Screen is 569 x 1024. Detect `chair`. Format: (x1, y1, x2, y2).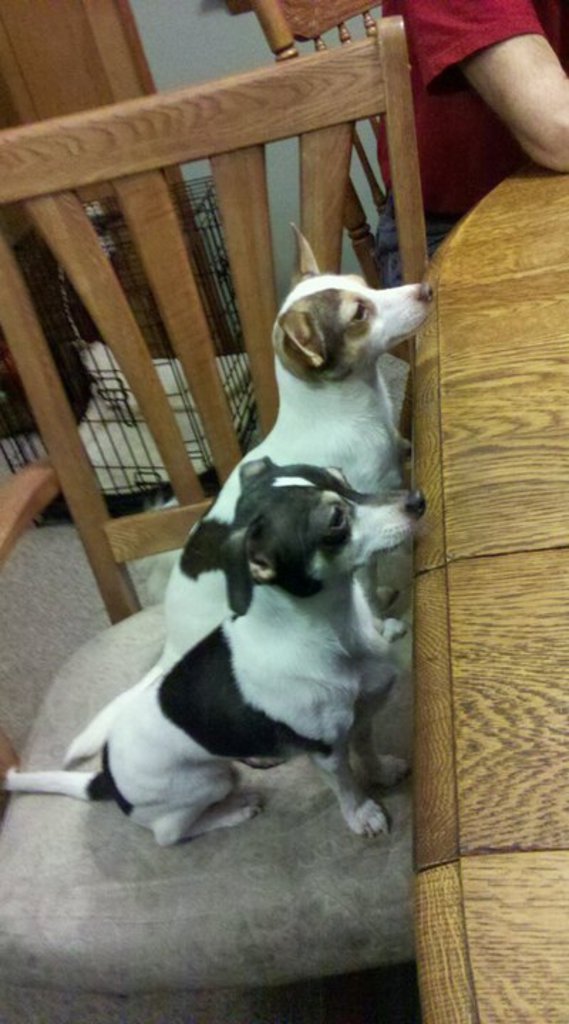
(0, 13, 414, 1000).
